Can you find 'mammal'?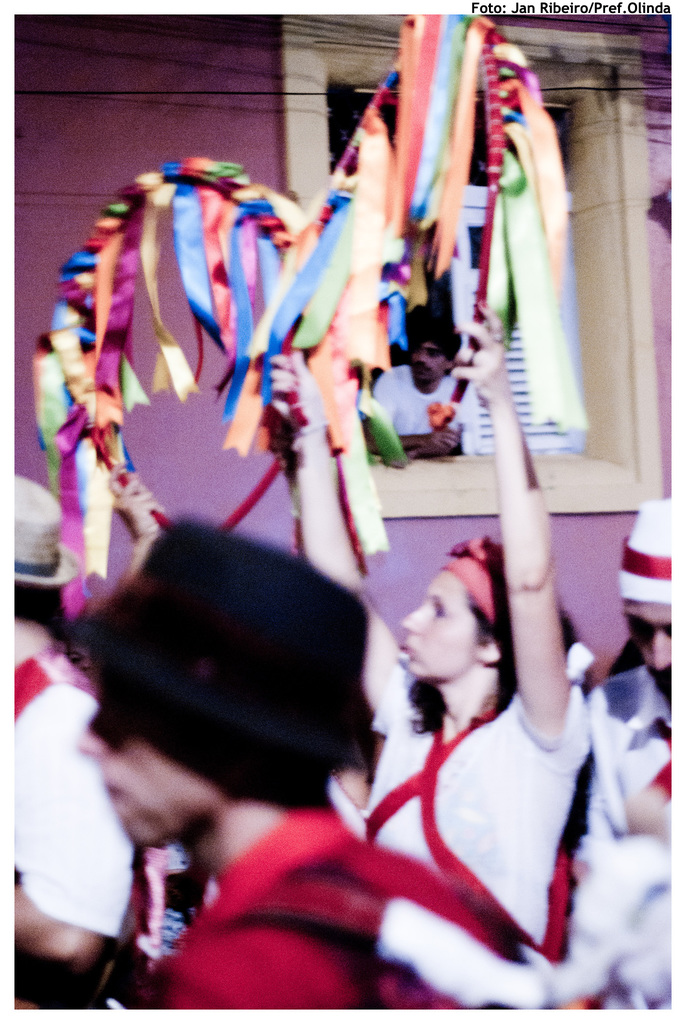
Yes, bounding box: <region>596, 494, 678, 1010</region>.
